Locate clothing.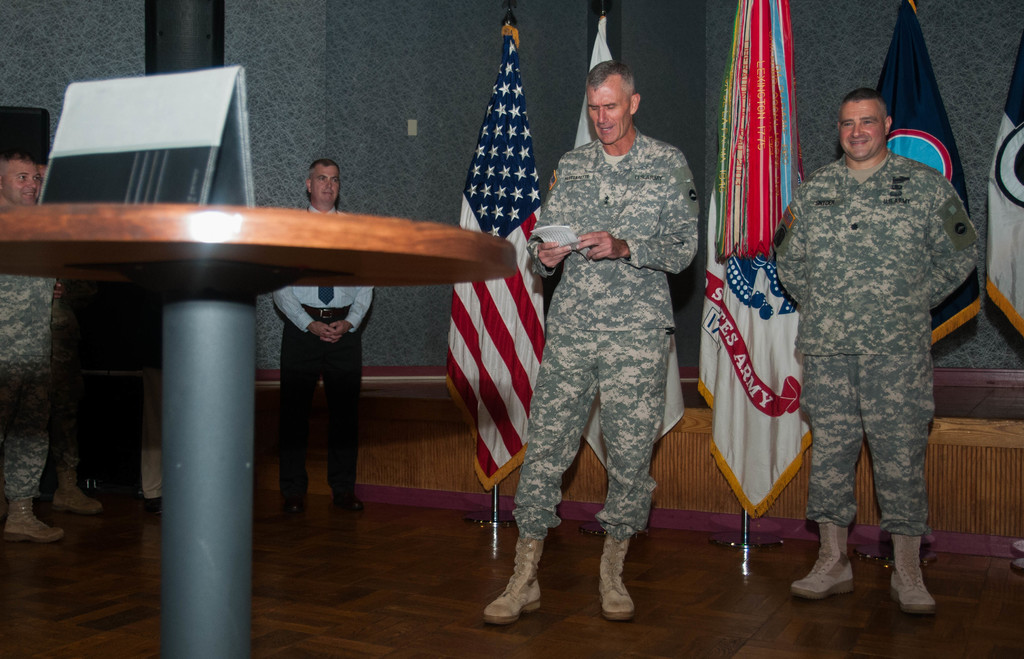
Bounding box: 771 81 986 608.
